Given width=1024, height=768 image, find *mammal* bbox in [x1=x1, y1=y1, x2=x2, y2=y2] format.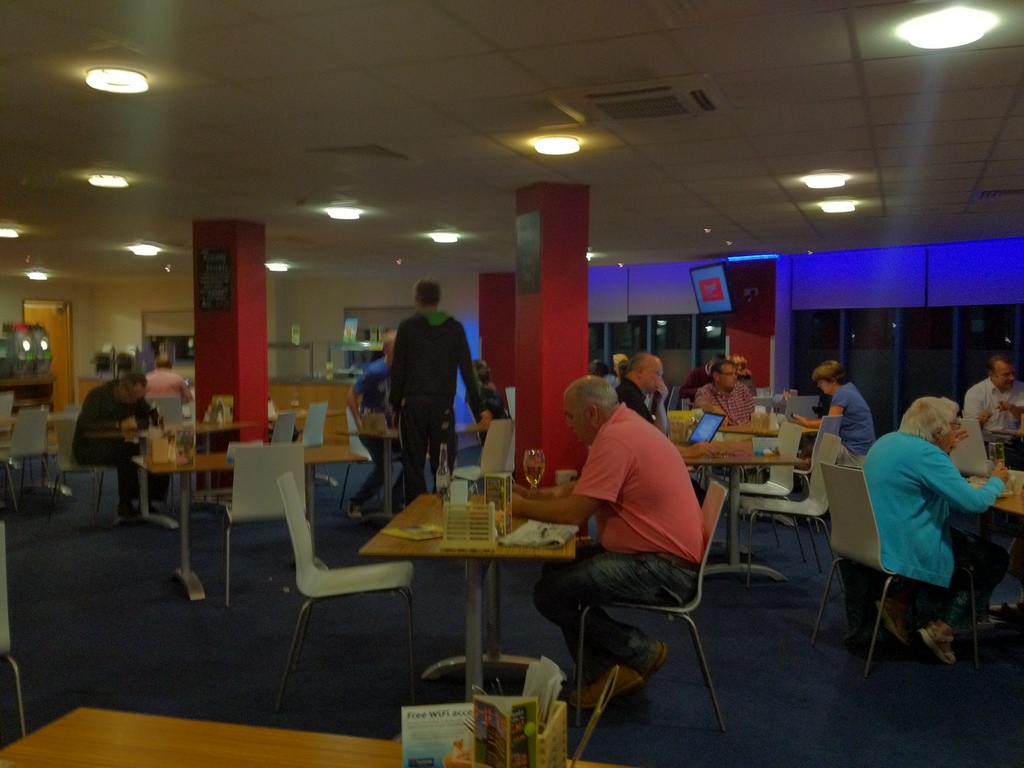
[x1=77, y1=371, x2=168, y2=524].
